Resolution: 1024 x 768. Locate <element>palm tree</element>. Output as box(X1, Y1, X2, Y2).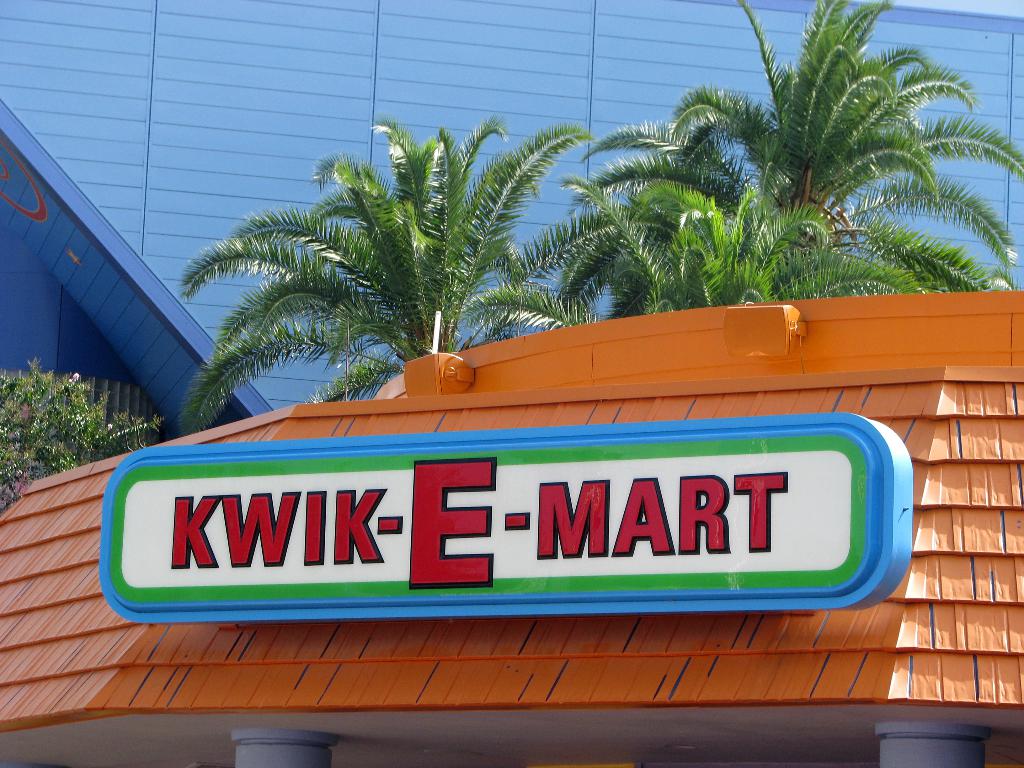
box(536, 104, 741, 310).
